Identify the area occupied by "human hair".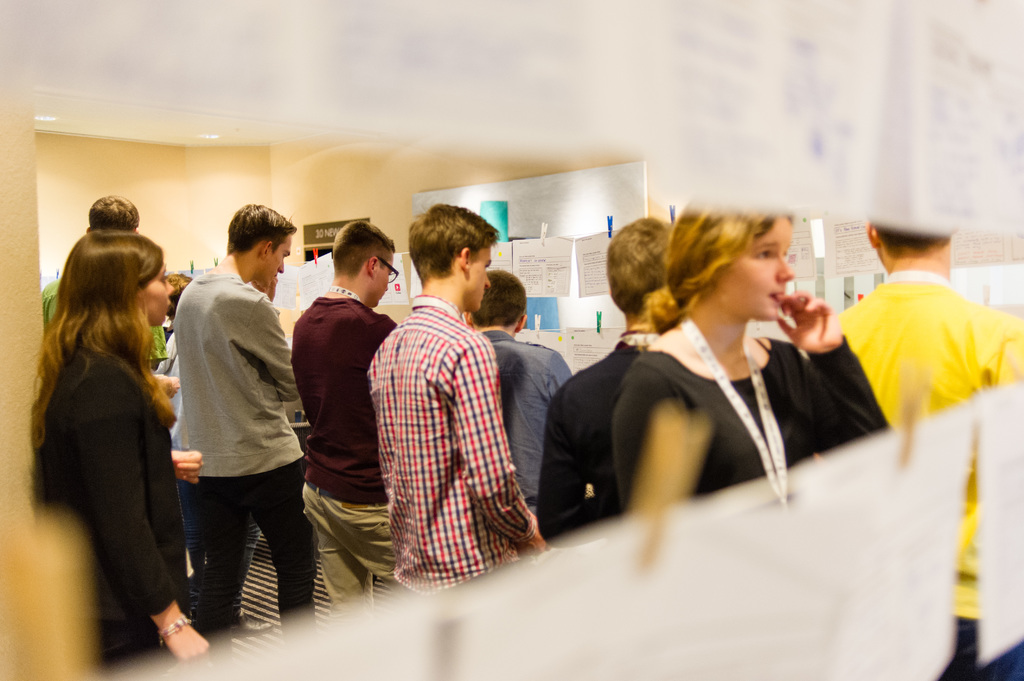
Area: x1=865, y1=216, x2=950, y2=261.
